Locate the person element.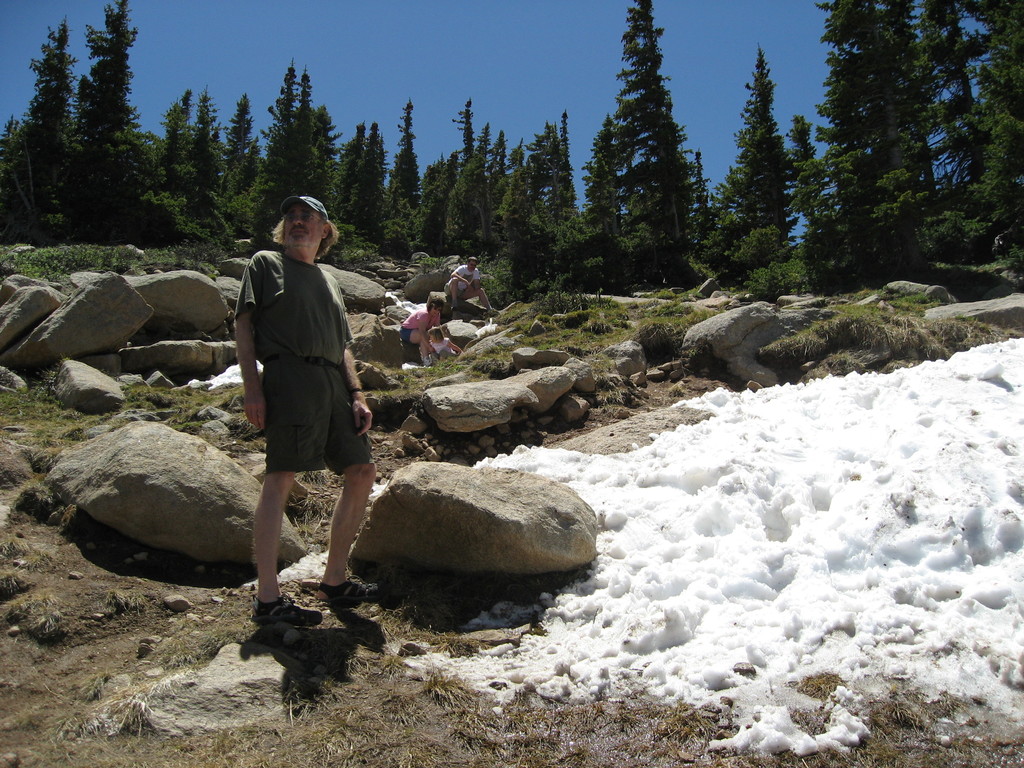
Element bbox: <region>428, 321, 459, 355</region>.
